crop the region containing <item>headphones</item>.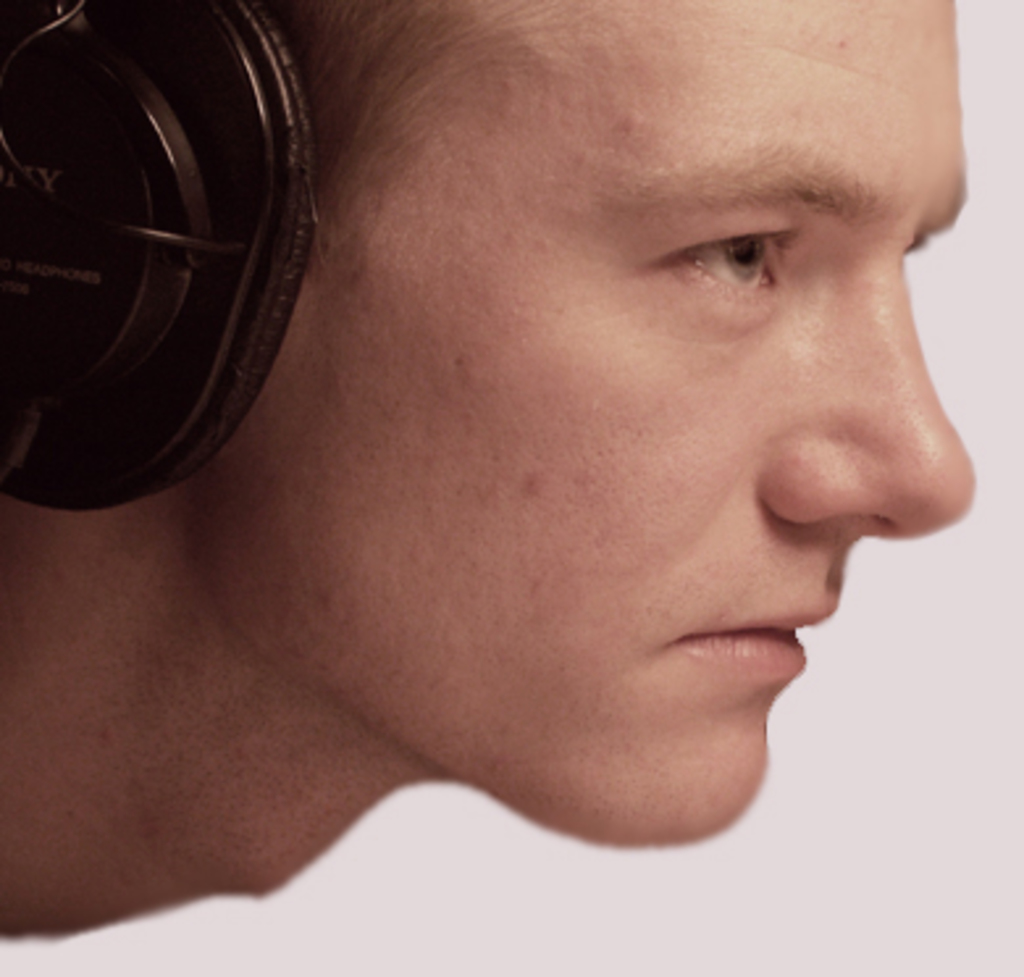
Crop region: select_region(0, 0, 312, 515).
